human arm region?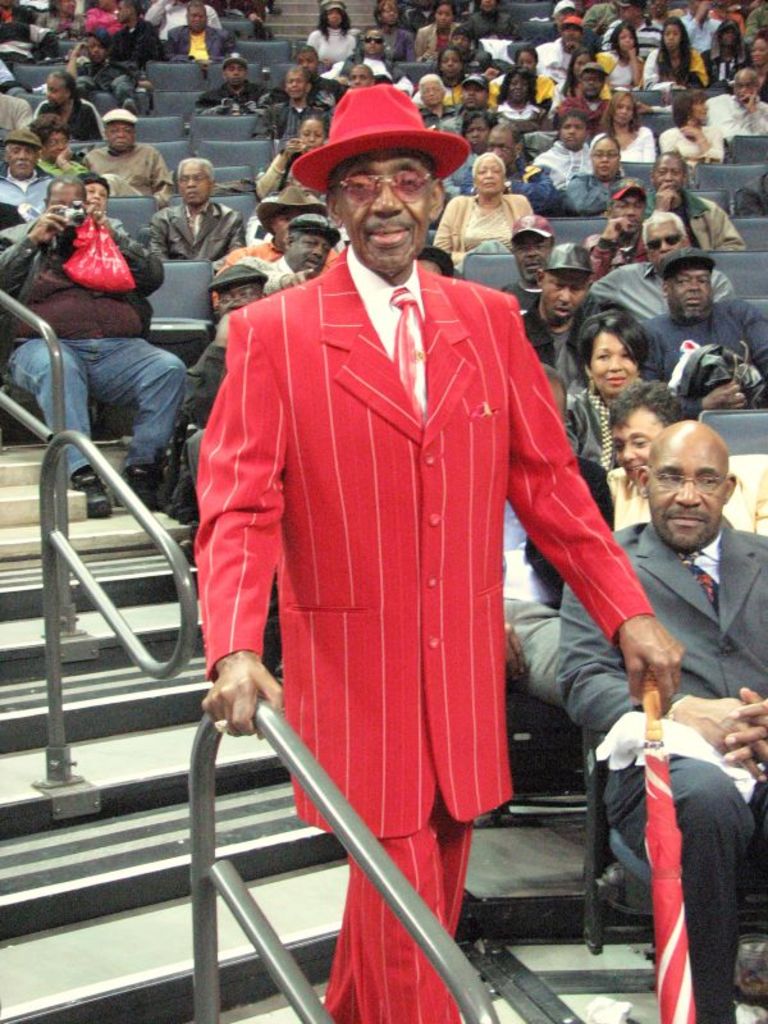
crop(677, 120, 731, 164)
